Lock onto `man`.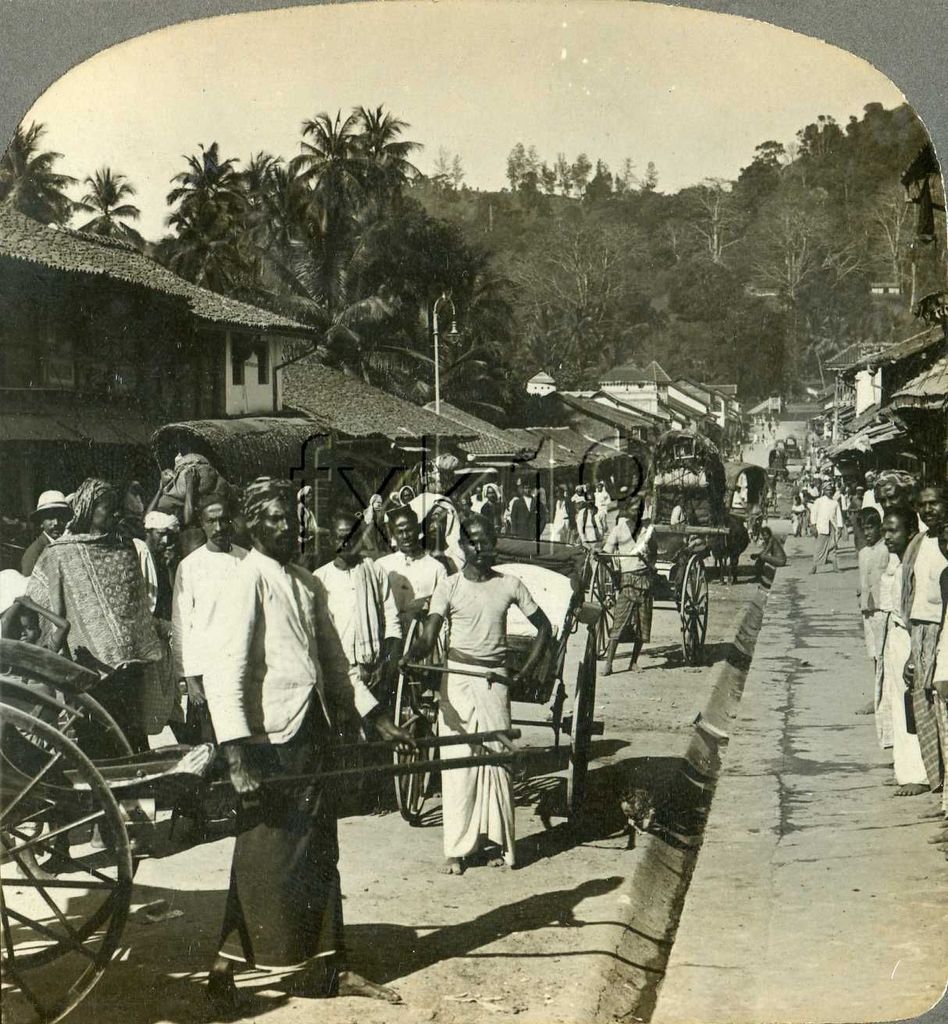
Locked: 21 490 83 580.
